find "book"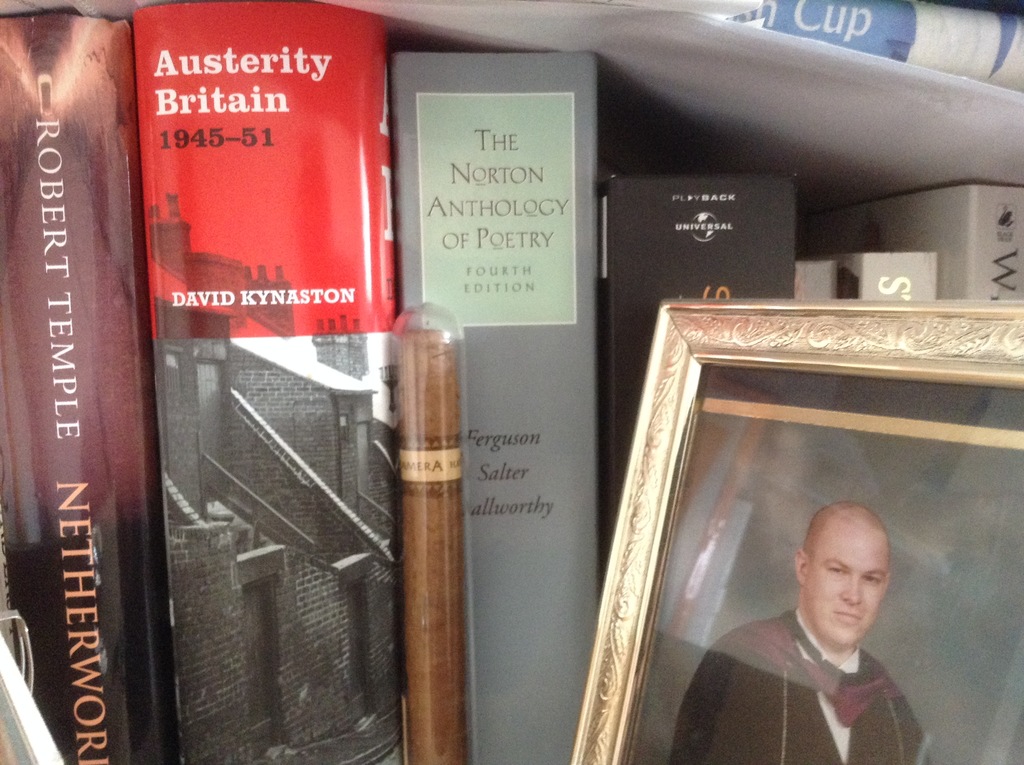
(121, 9, 406, 764)
